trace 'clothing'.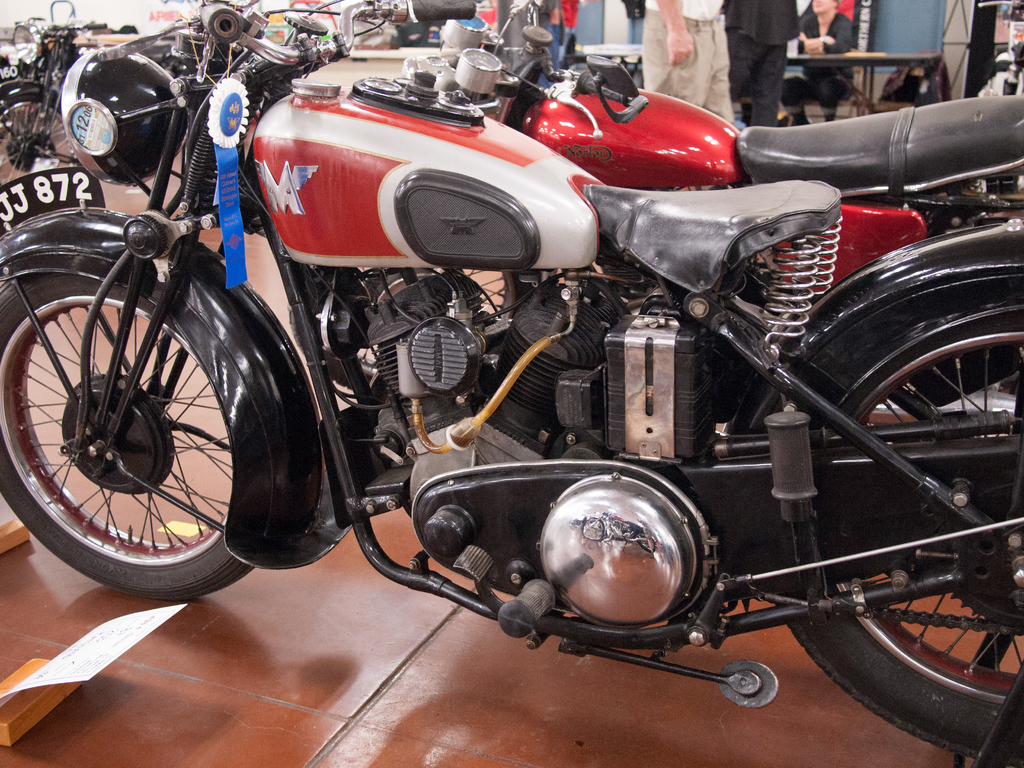
Traced to <bbox>790, 15, 852, 108</bbox>.
